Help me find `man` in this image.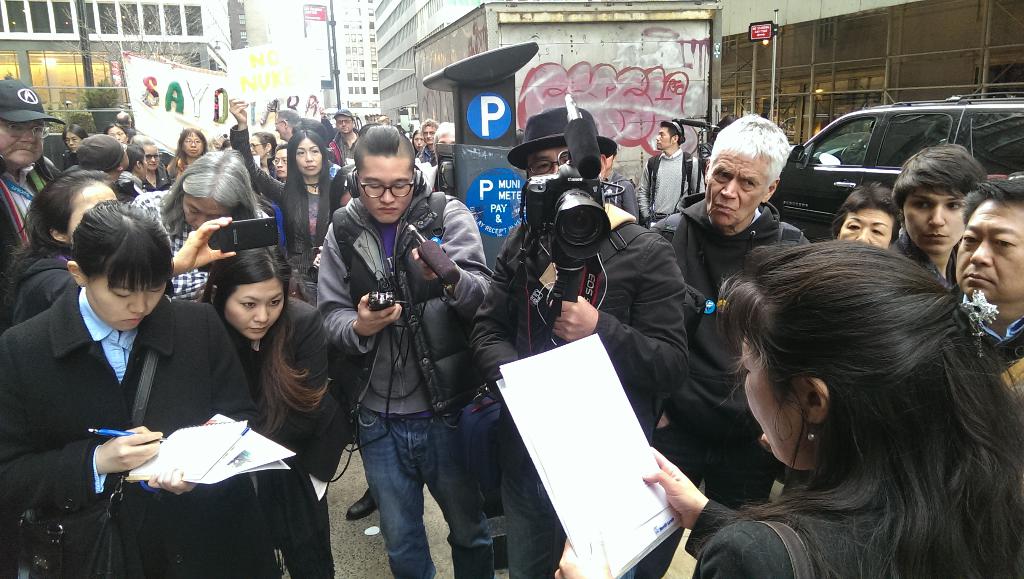
Found it: 637,117,707,225.
